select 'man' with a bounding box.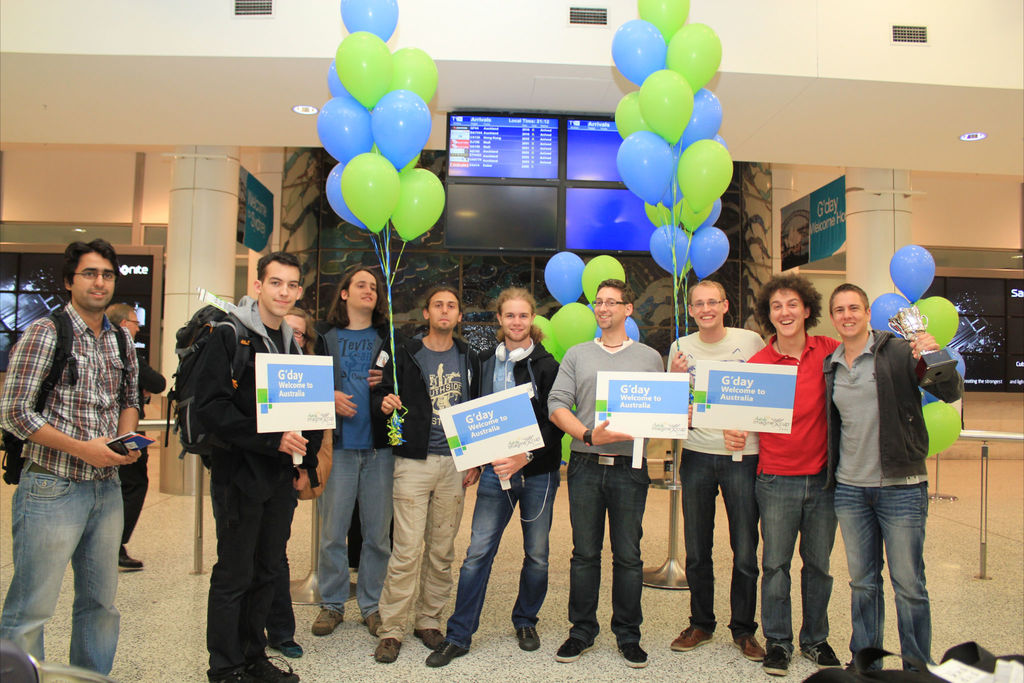
(x1=174, y1=252, x2=311, y2=682).
